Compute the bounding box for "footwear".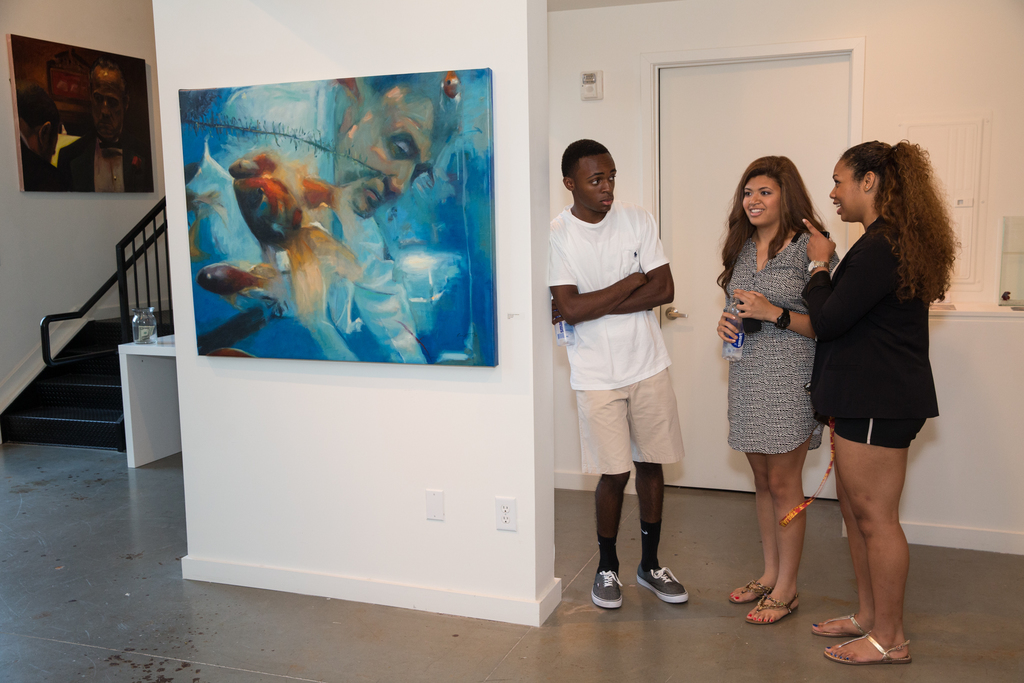
region(749, 569, 818, 632).
